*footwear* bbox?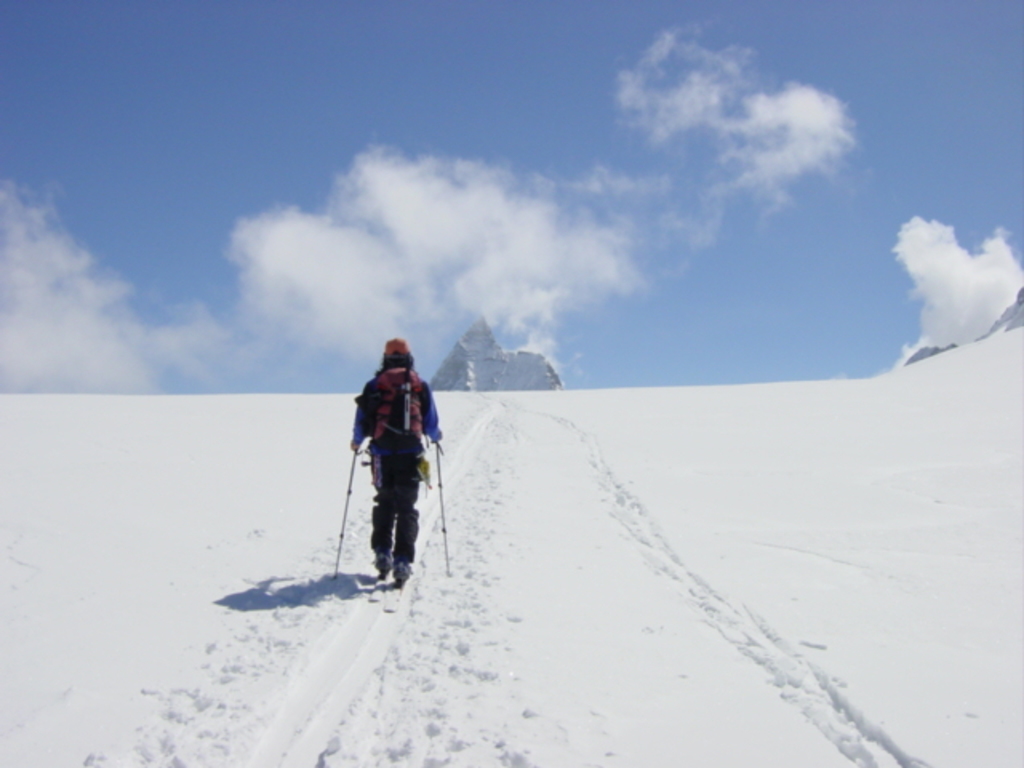
bbox=(373, 549, 394, 576)
